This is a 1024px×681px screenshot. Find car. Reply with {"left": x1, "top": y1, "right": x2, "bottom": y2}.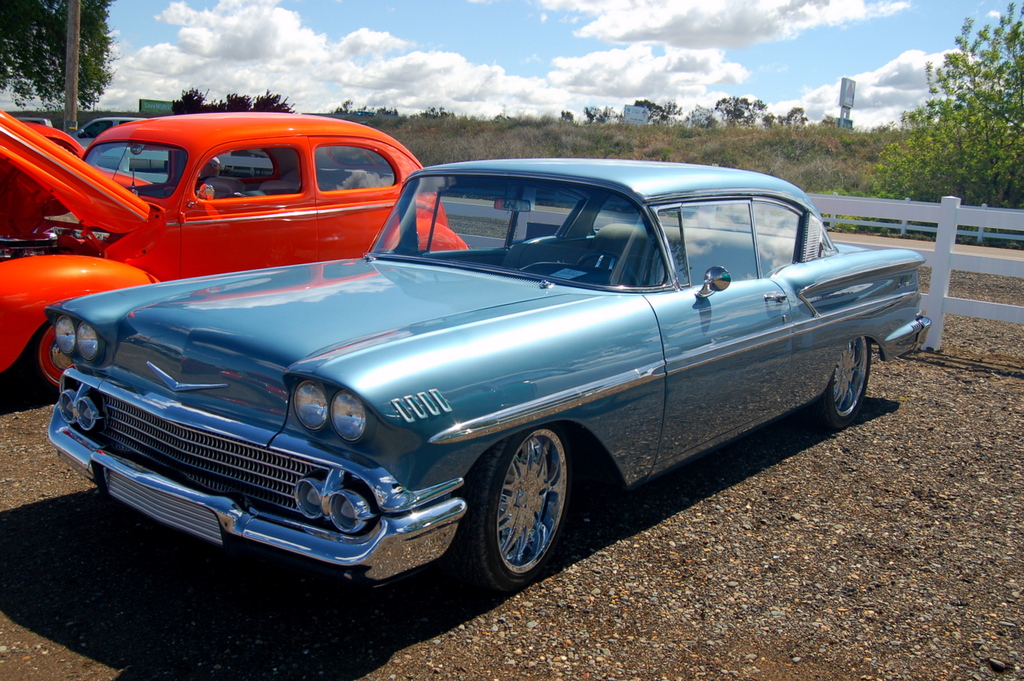
{"left": 15, "top": 116, "right": 52, "bottom": 126}.
